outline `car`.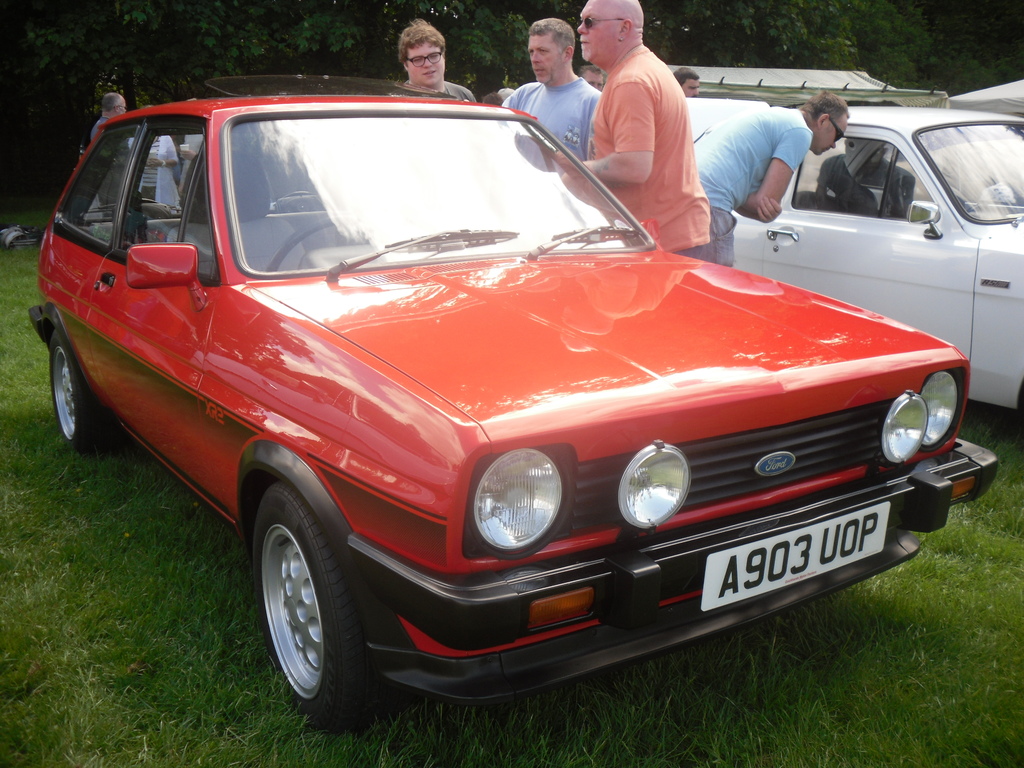
Outline: x1=28 y1=76 x2=1001 y2=738.
